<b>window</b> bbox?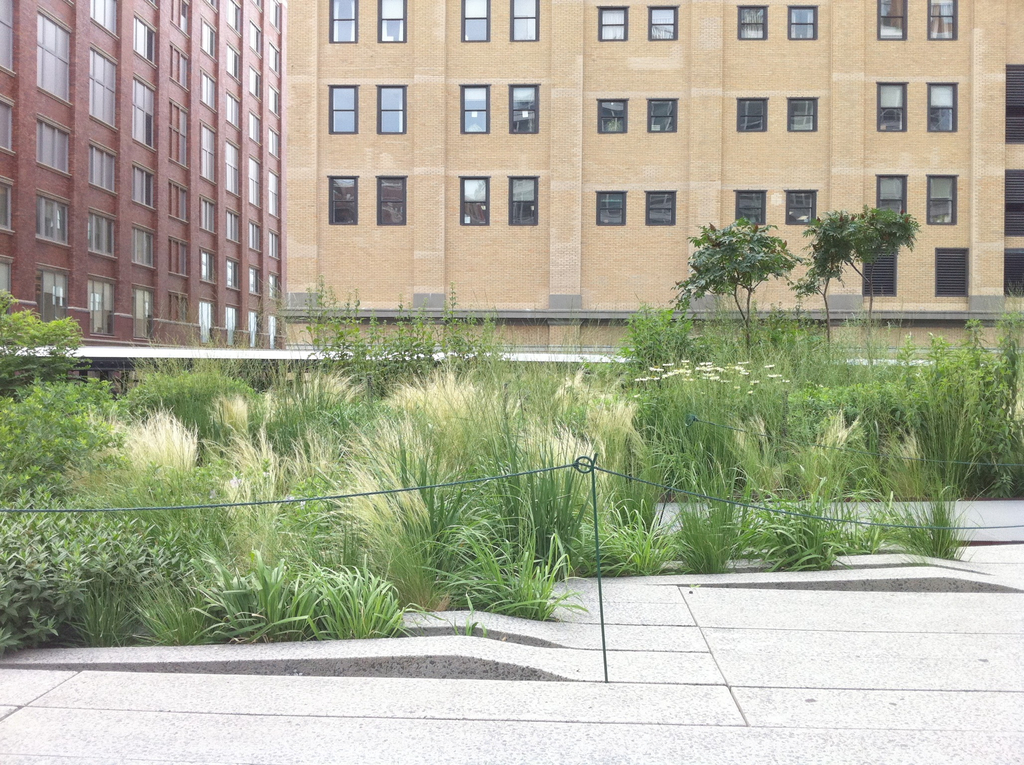
877/4/901/41
